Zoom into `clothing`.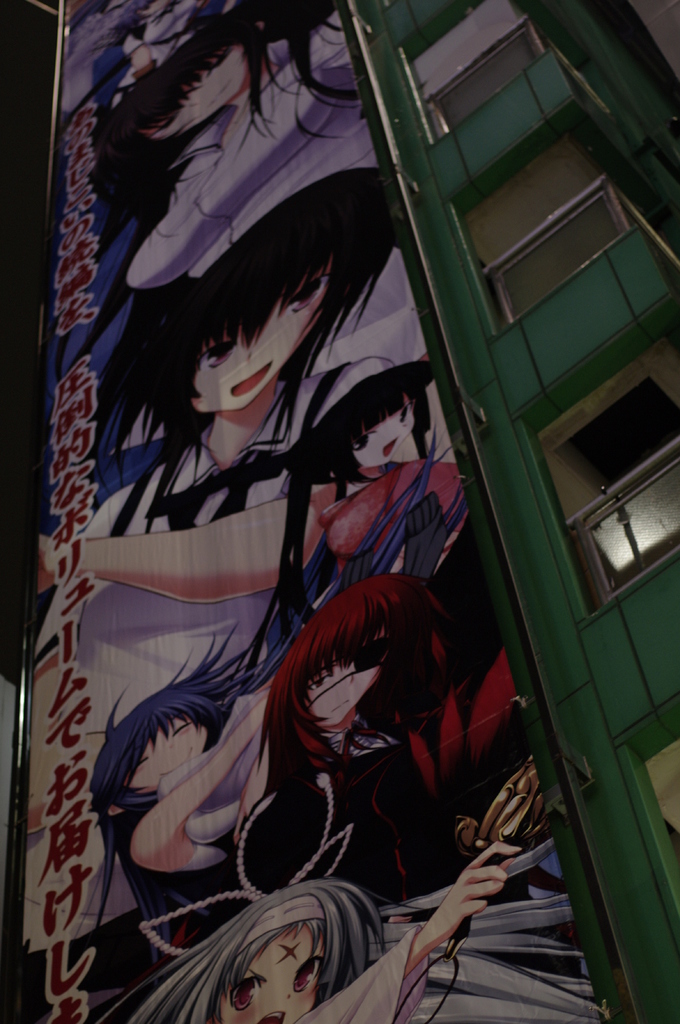
Zoom target: detection(265, 719, 468, 941).
